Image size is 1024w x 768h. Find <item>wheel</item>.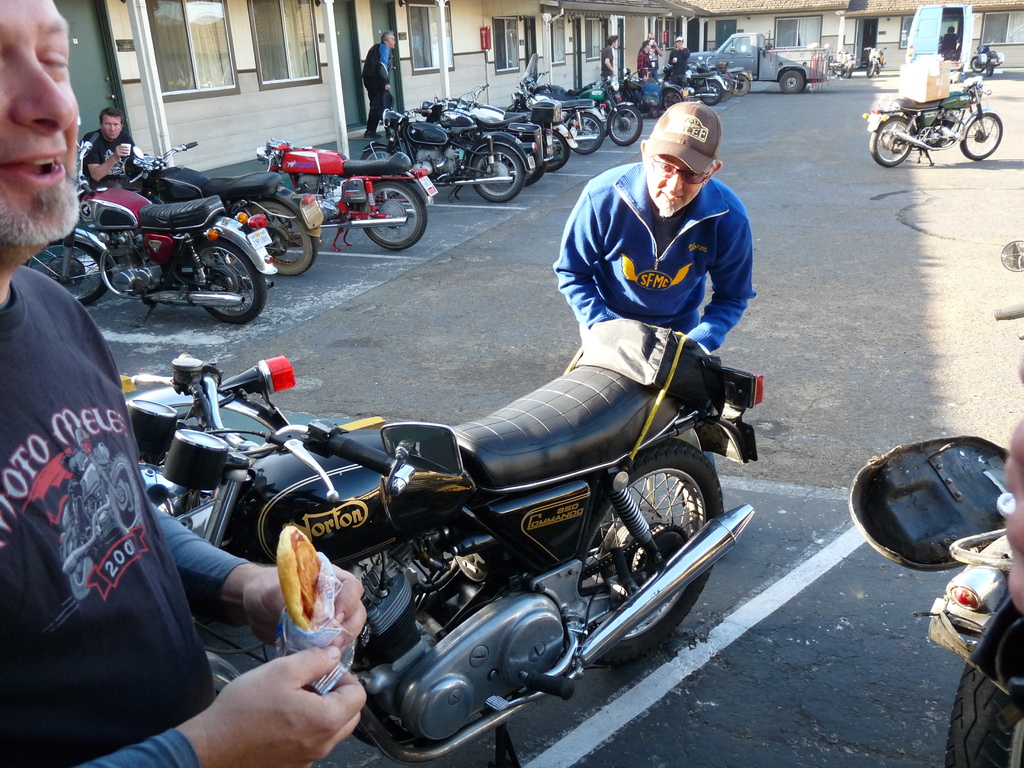
left=361, top=182, right=426, bottom=250.
